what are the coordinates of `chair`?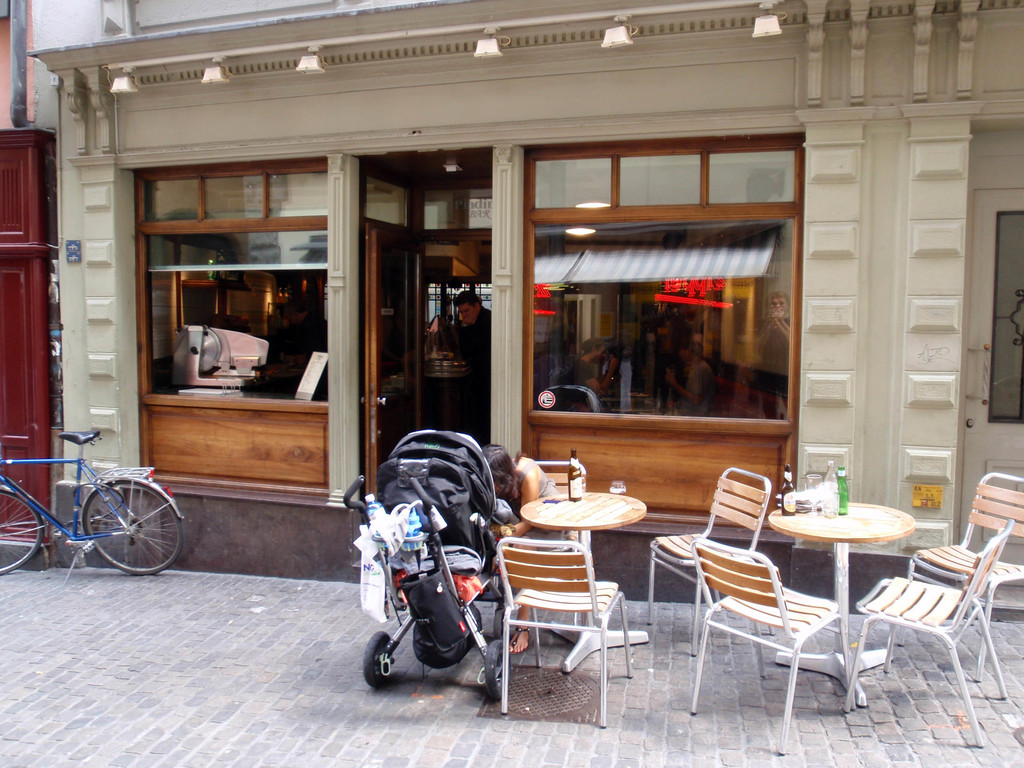
{"left": 895, "top": 470, "right": 1023, "bottom": 678}.
